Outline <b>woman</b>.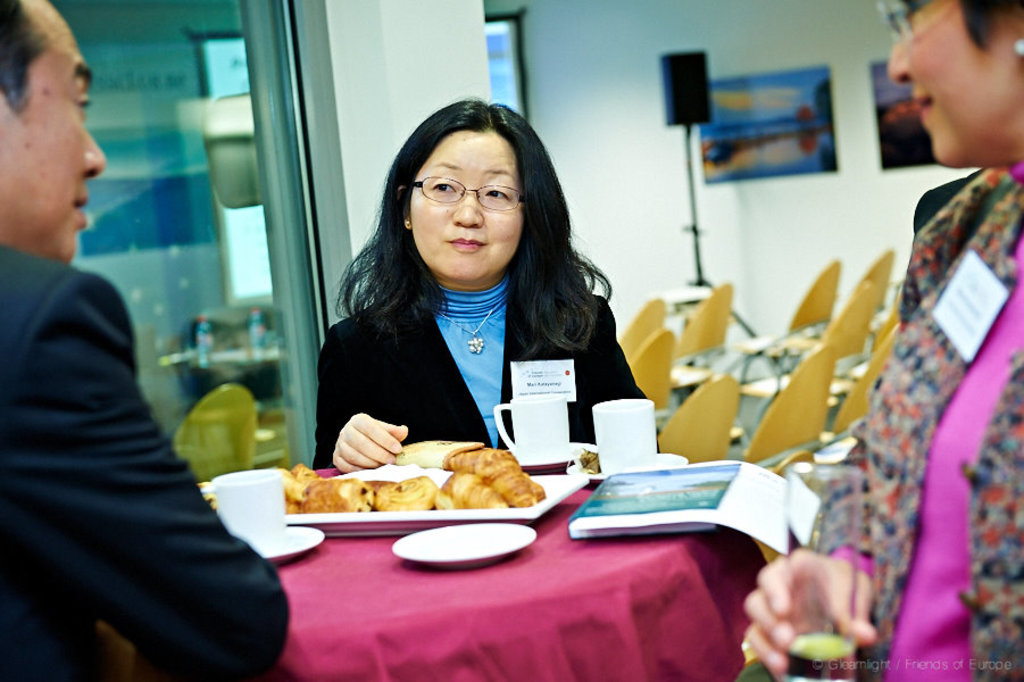
Outline: BBox(738, 0, 1023, 681).
